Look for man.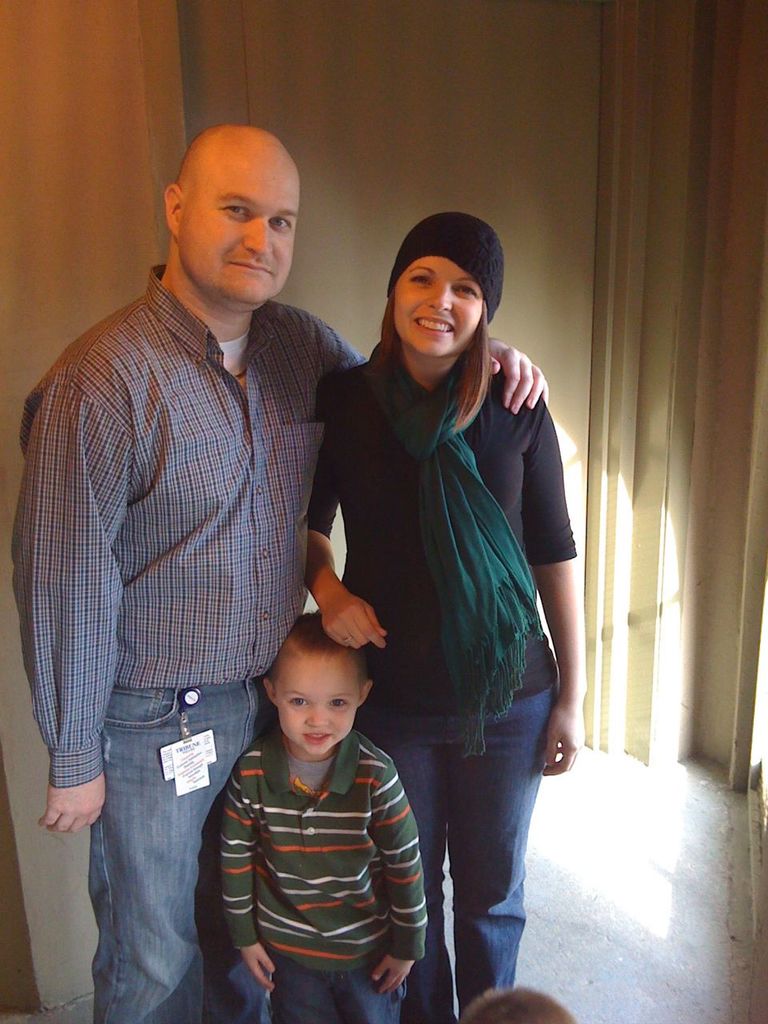
Found: <region>6, 123, 548, 1022</region>.
